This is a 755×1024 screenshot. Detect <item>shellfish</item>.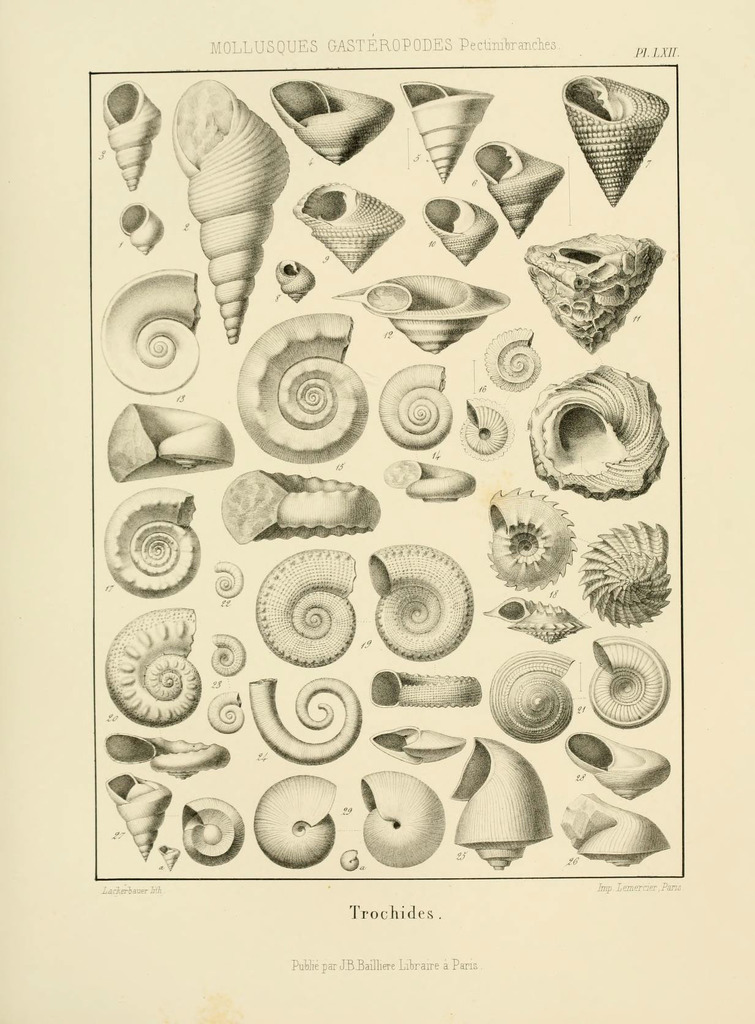
rect(452, 741, 550, 876).
